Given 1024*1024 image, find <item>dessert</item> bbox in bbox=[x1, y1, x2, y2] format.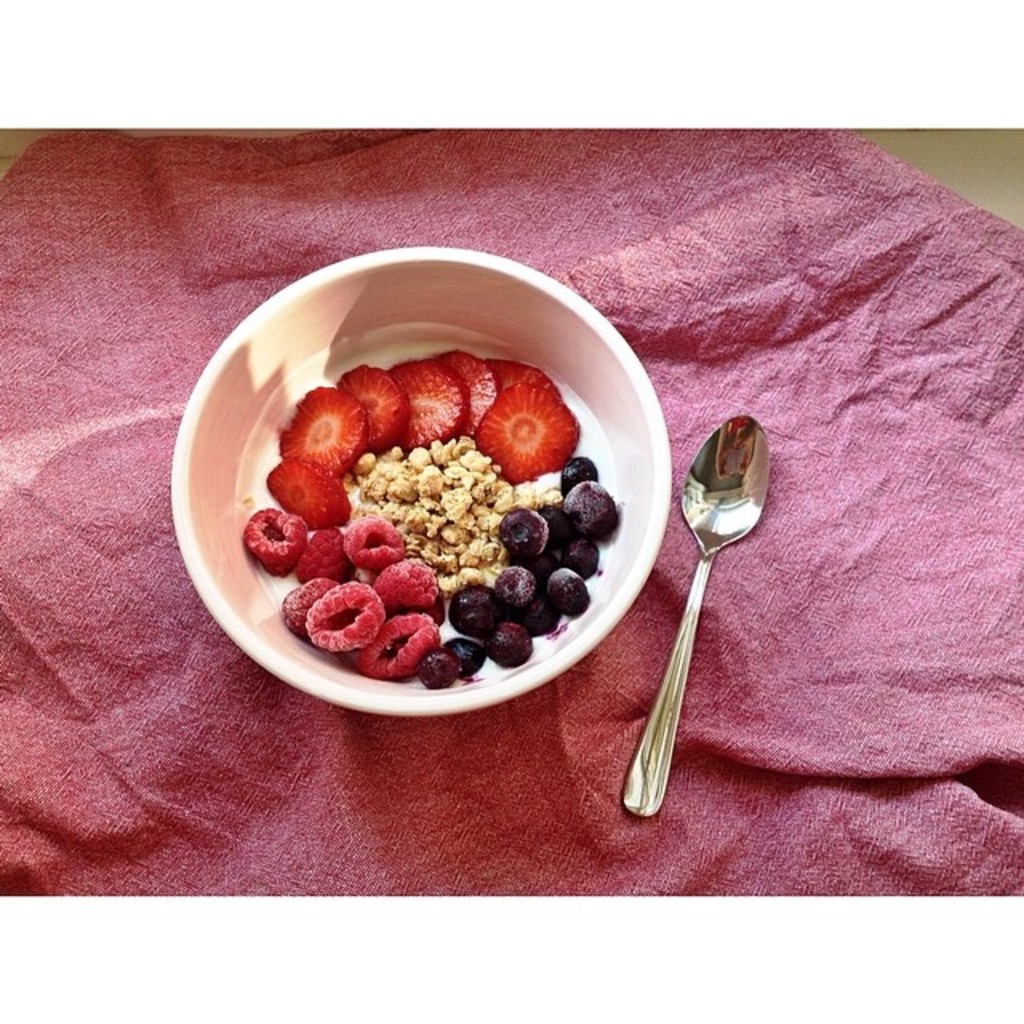
bbox=[480, 384, 582, 483].
